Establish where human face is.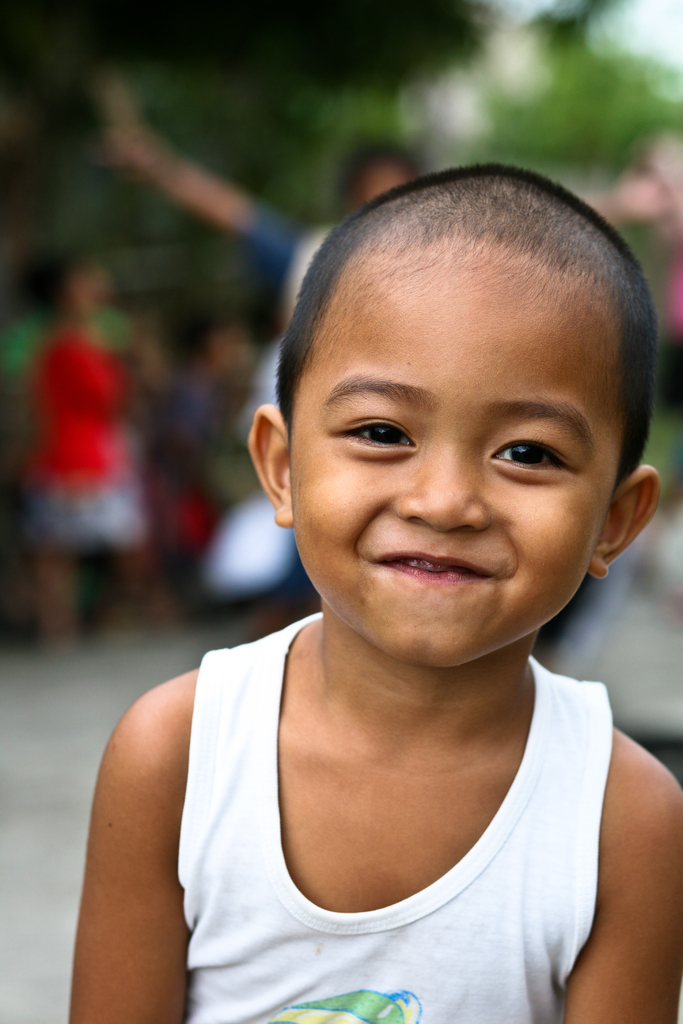
Established at left=284, top=270, right=611, bottom=672.
